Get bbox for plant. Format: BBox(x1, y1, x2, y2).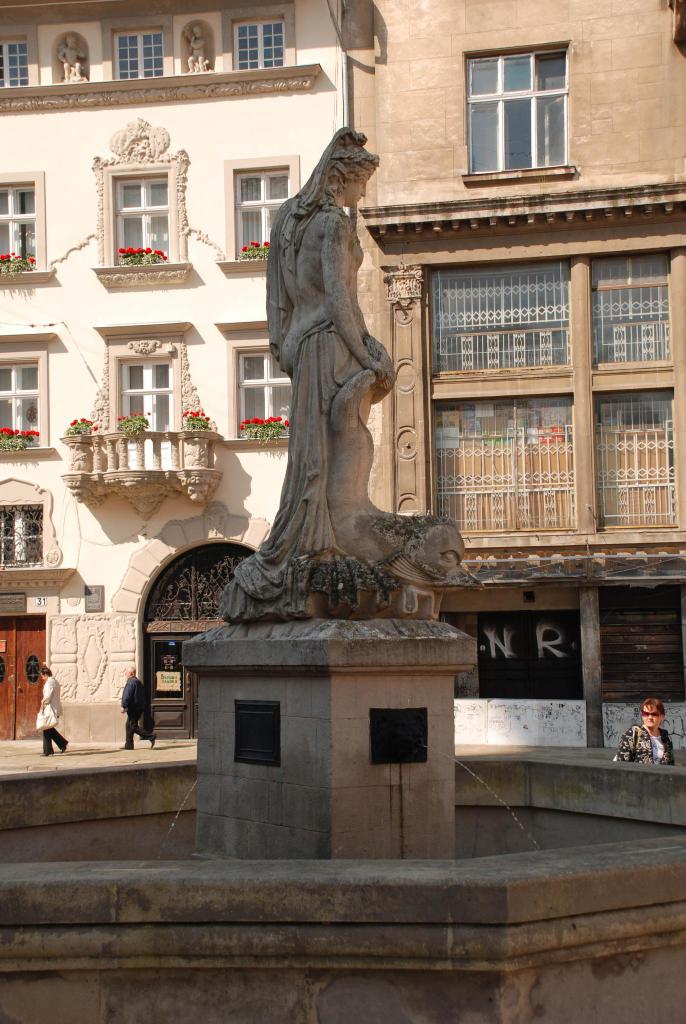
BBox(115, 412, 150, 442).
